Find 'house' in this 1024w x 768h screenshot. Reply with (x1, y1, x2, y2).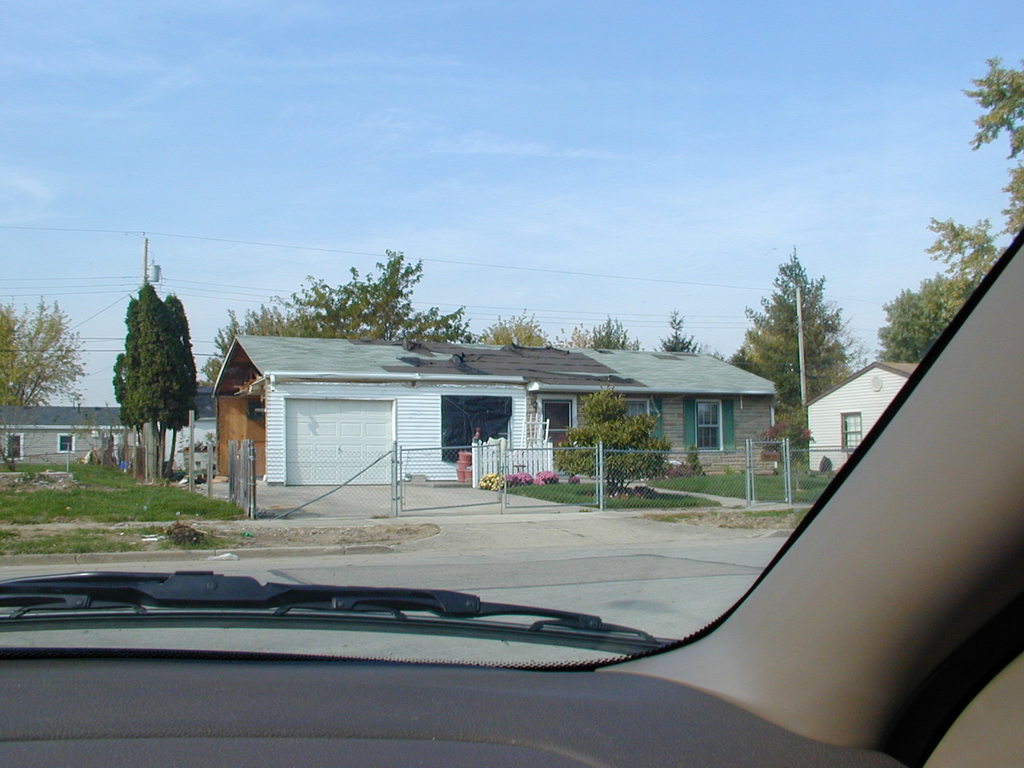
(212, 337, 776, 486).
